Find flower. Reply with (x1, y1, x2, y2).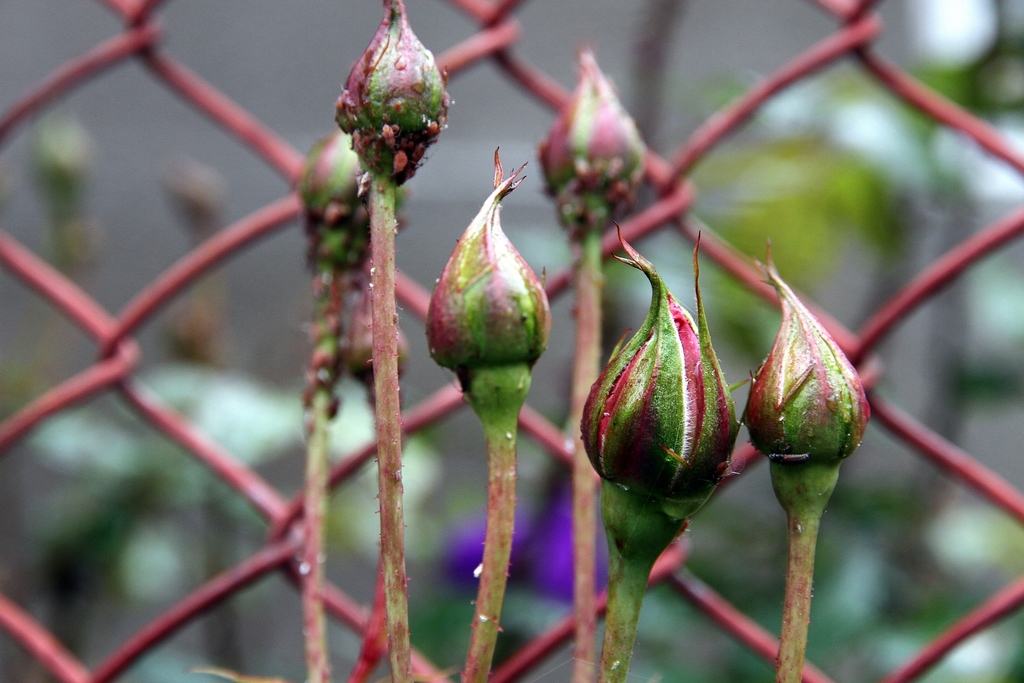
(333, 6, 451, 189).
